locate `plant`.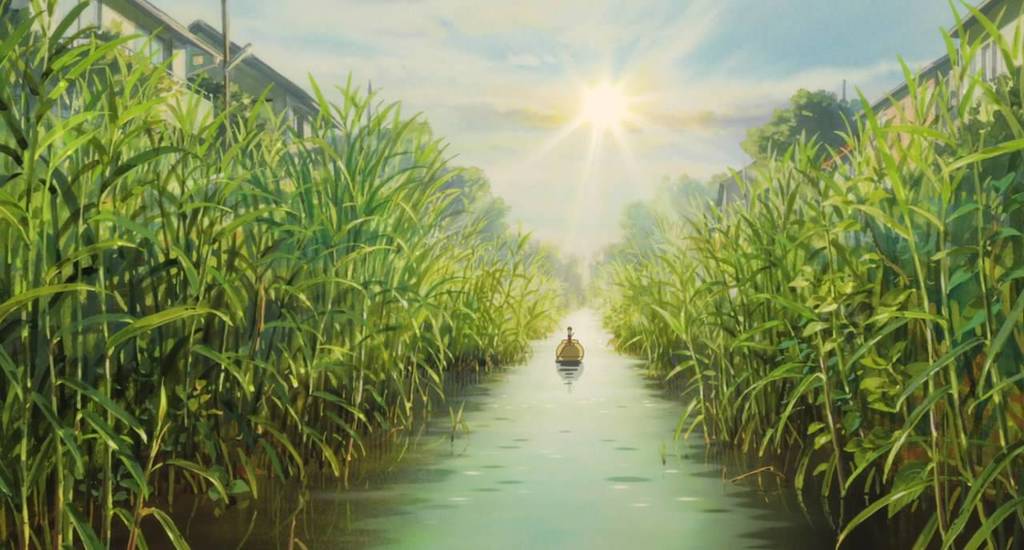
Bounding box: BBox(582, 0, 1023, 549).
